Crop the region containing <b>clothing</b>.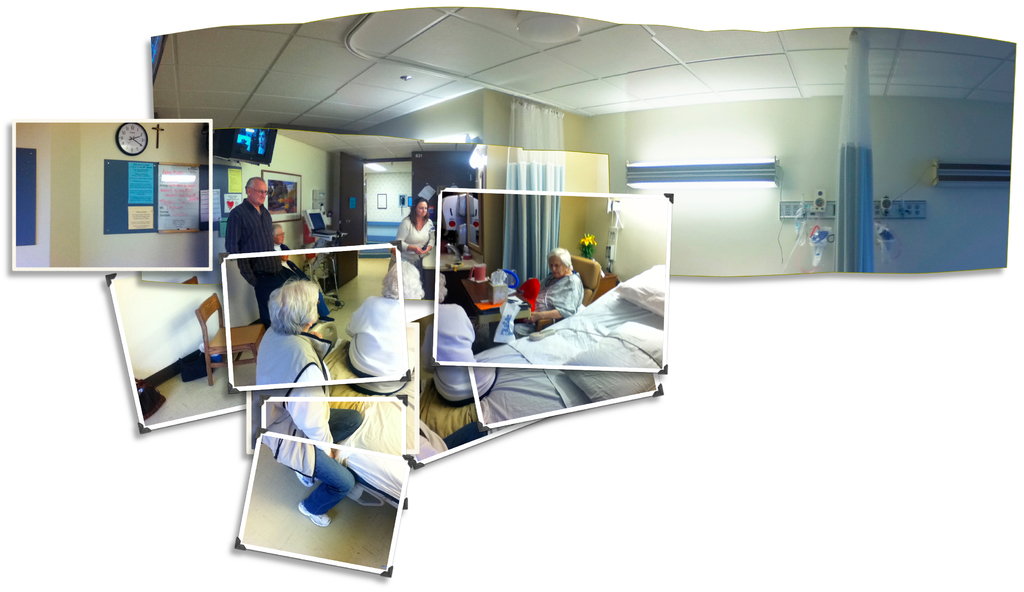
Crop region: (225, 200, 298, 324).
